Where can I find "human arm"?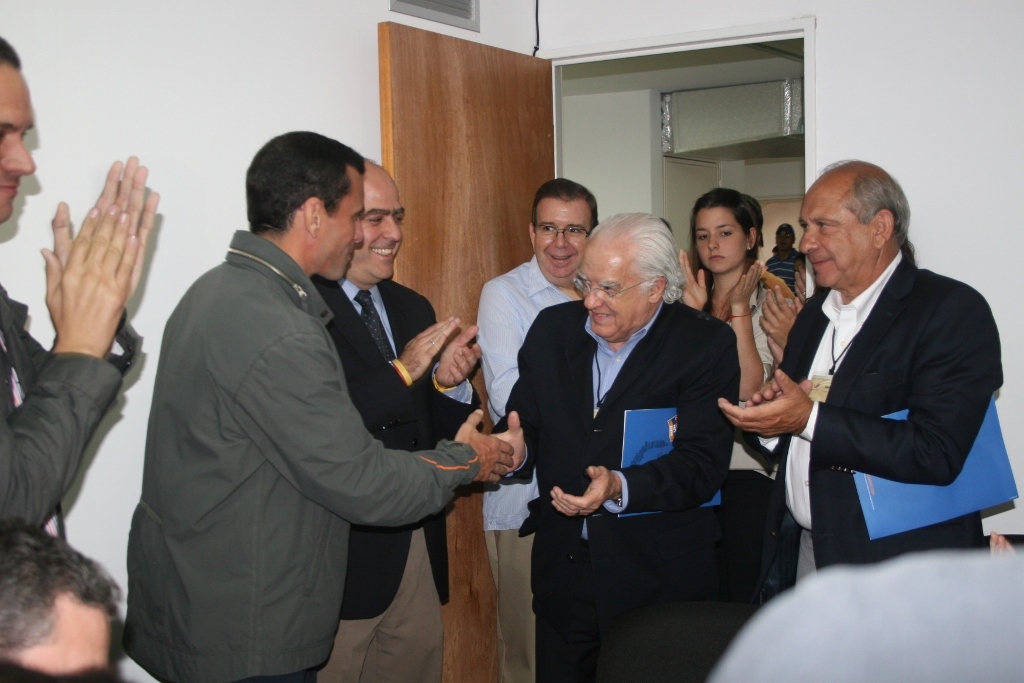
You can find it at [229, 326, 511, 530].
